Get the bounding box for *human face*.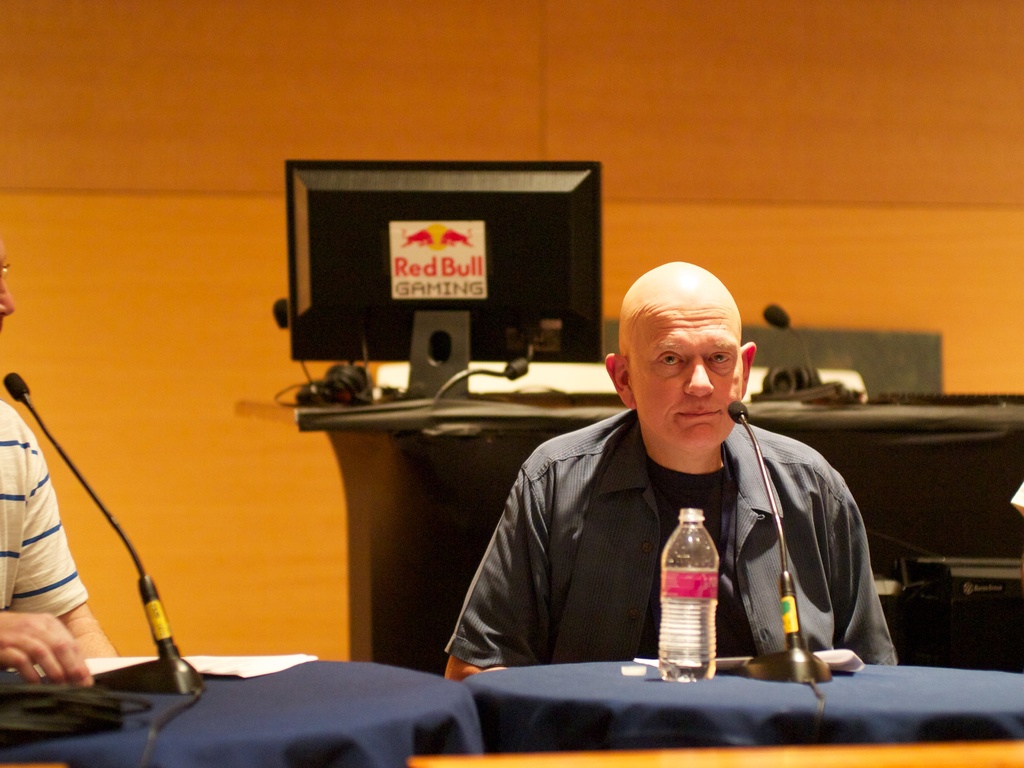
bbox(0, 246, 15, 337).
